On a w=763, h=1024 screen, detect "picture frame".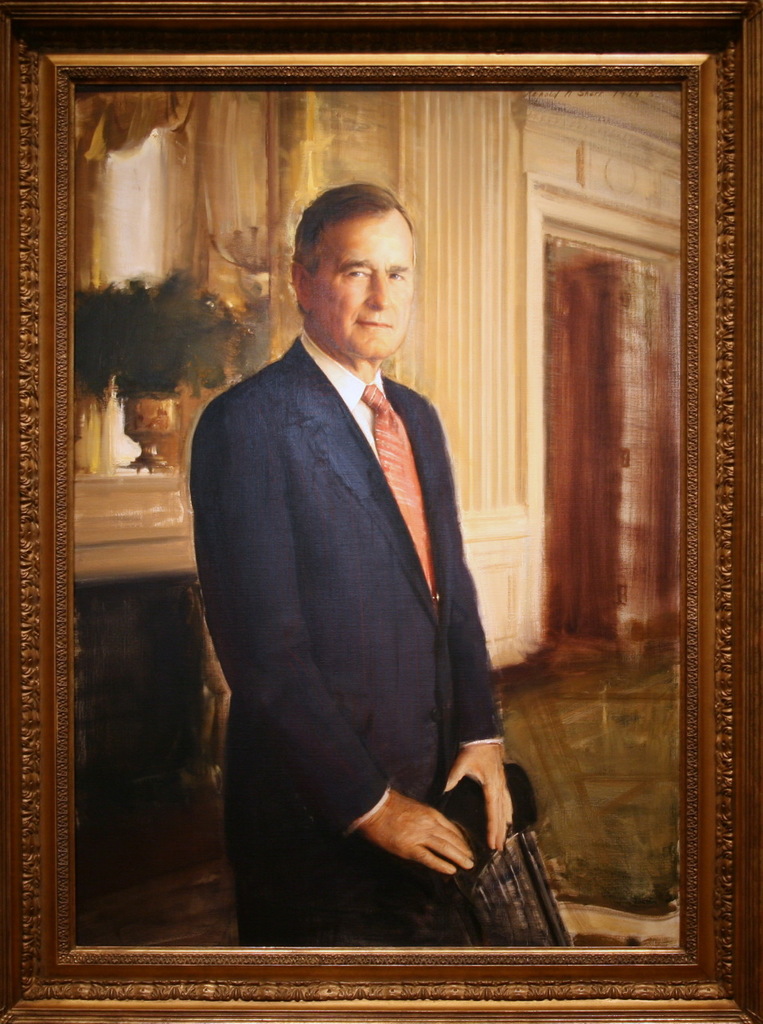
locate(38, 0, 677, 1015).
